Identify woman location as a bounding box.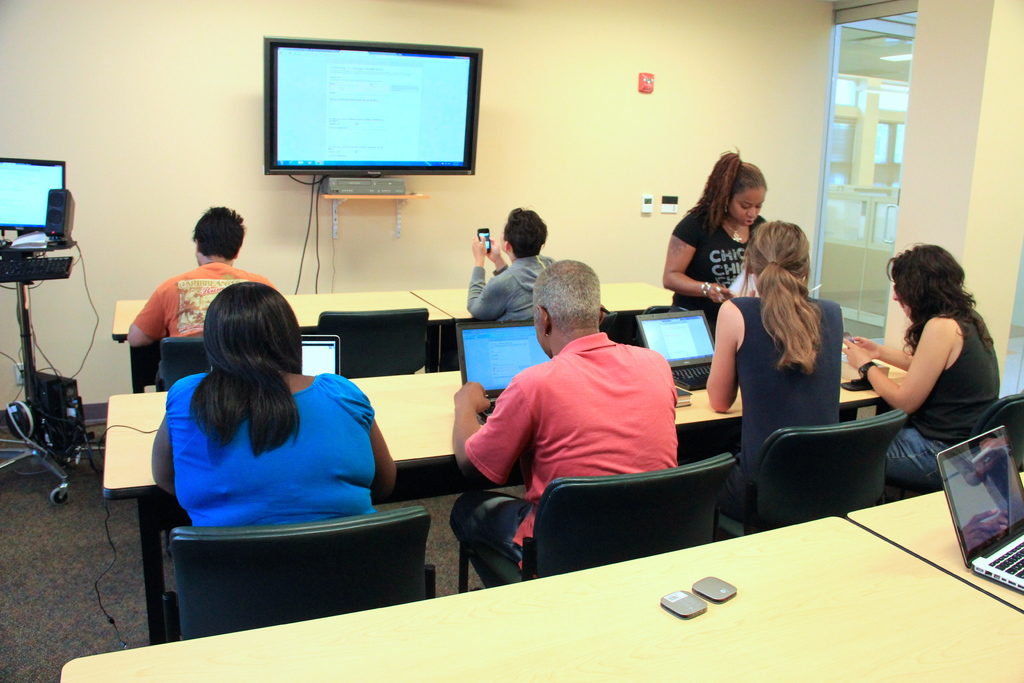
locate(848, 227, 1005, 526).
